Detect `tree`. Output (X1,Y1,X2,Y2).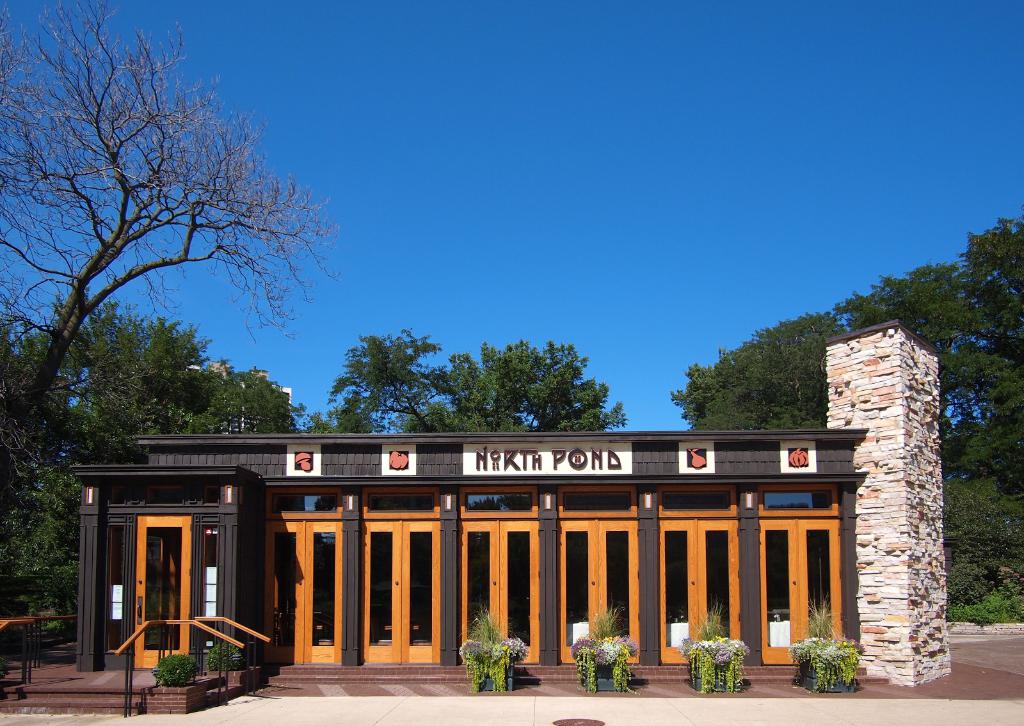
(0,0,354,603).
